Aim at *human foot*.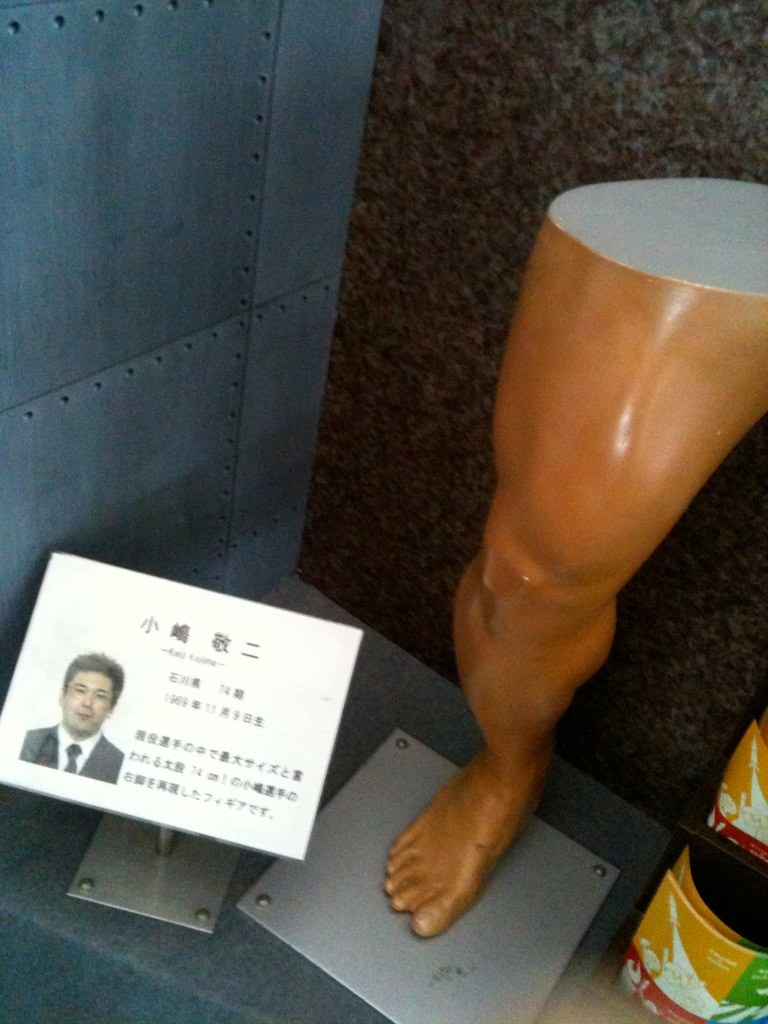
Aimed at {"x1": 401, "y1": 227, "x2": 753, "y2": 931}.
